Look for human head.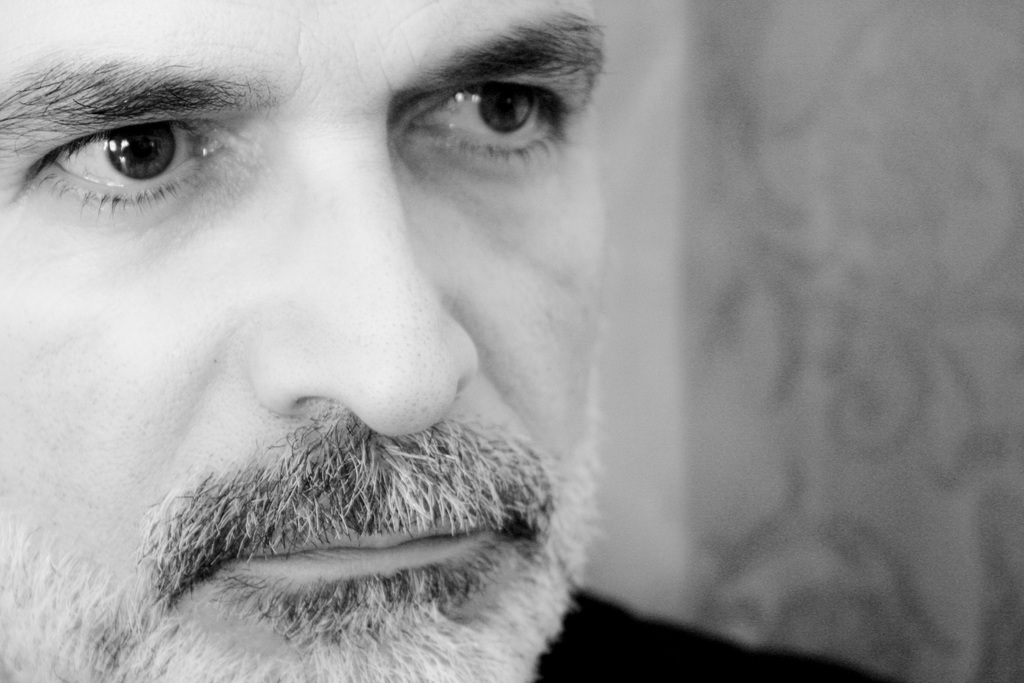
Found: 32,12,710,657.
